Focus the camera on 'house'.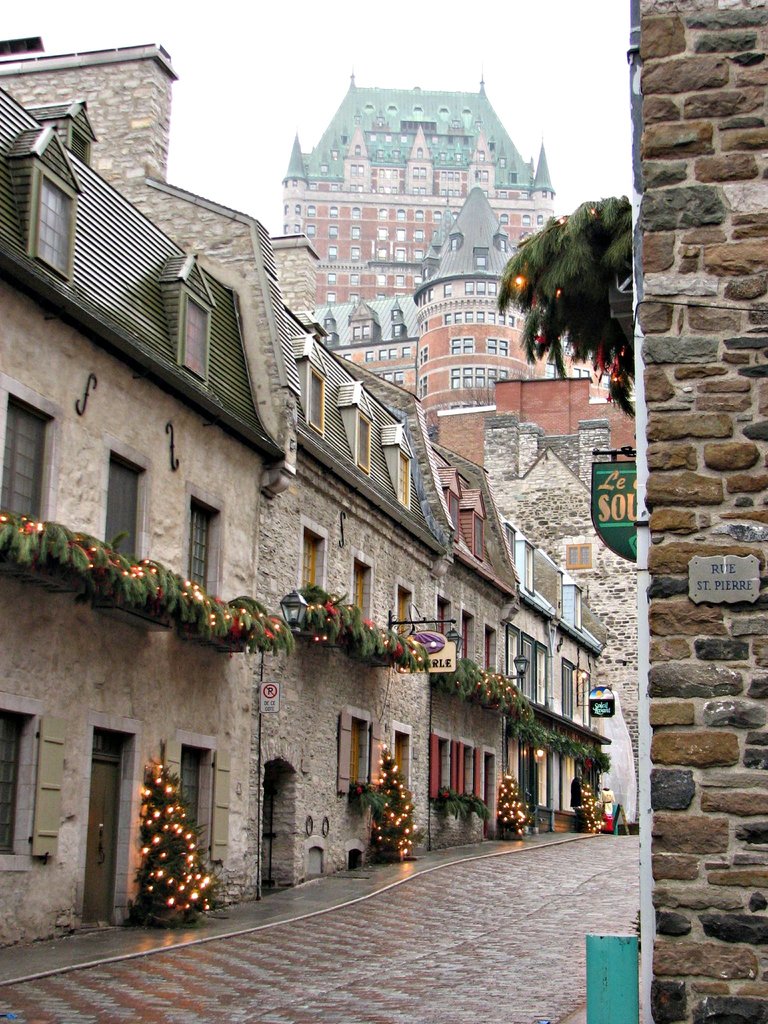
Focus region: 415:356:637:461.
